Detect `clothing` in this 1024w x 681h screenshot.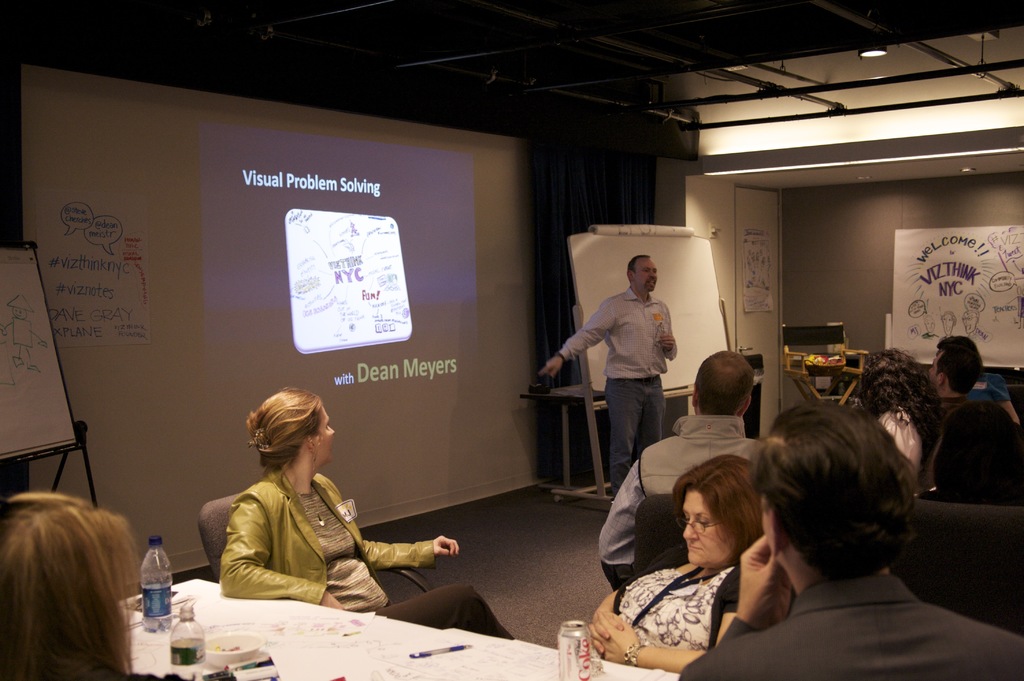
Detection: detection(223, 465, 516, 649).
